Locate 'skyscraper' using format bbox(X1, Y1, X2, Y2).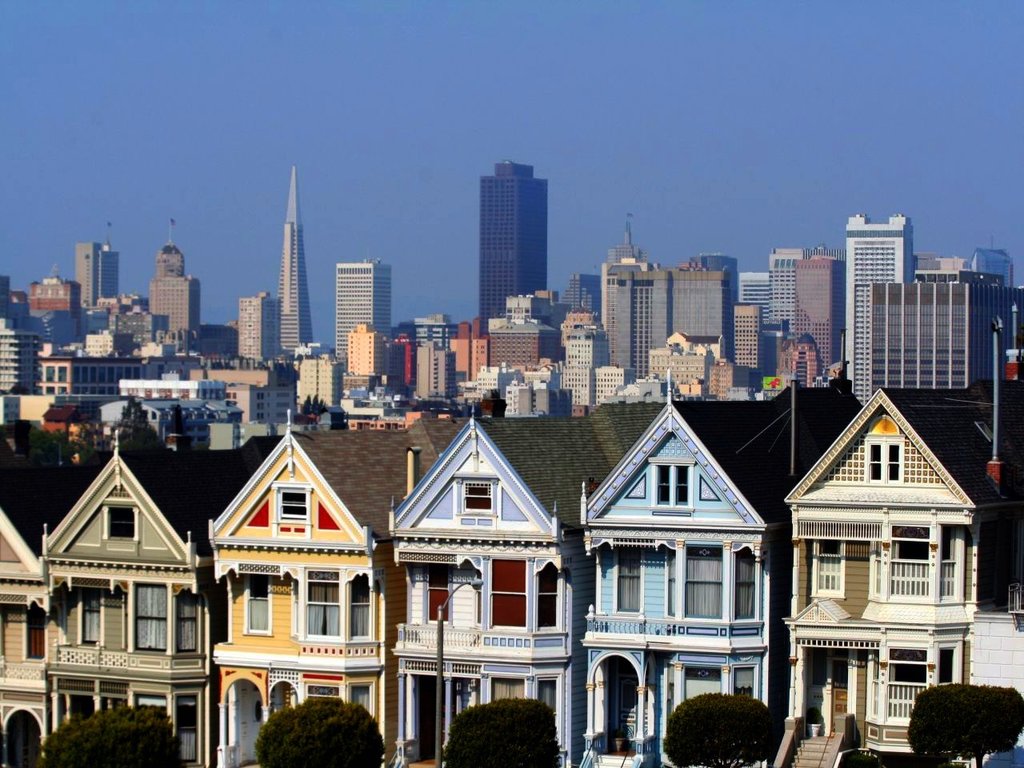
bbox(766, 246, 810, 364).
